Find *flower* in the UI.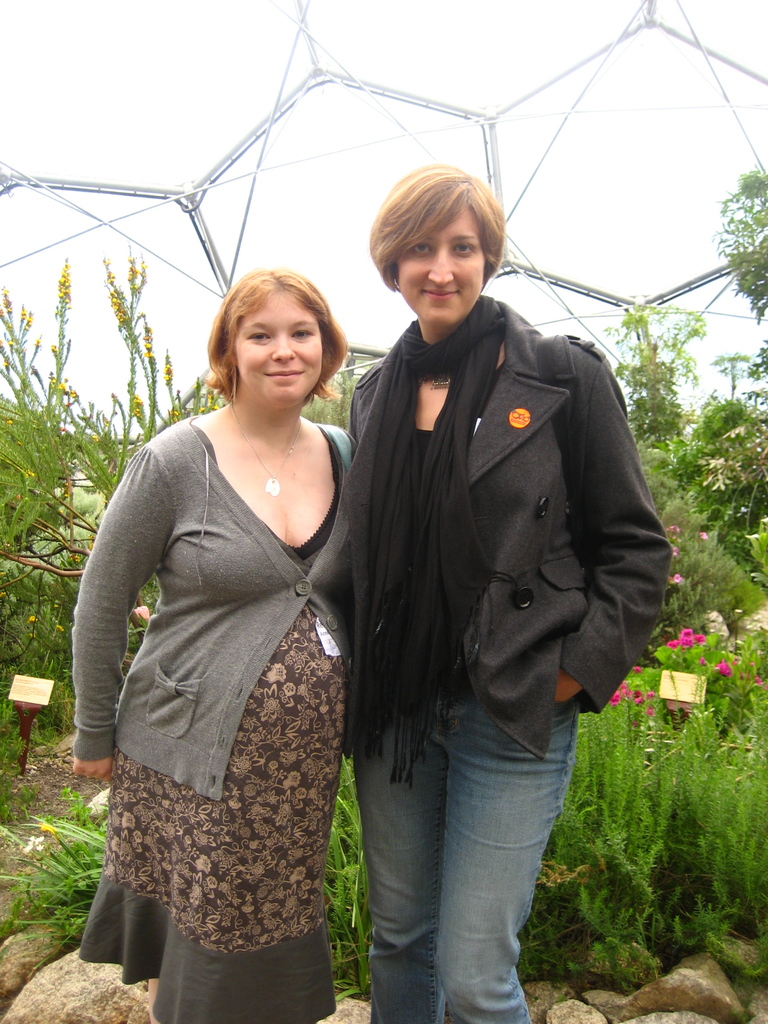
UI element at Rect(710, 659, 730, 681).
